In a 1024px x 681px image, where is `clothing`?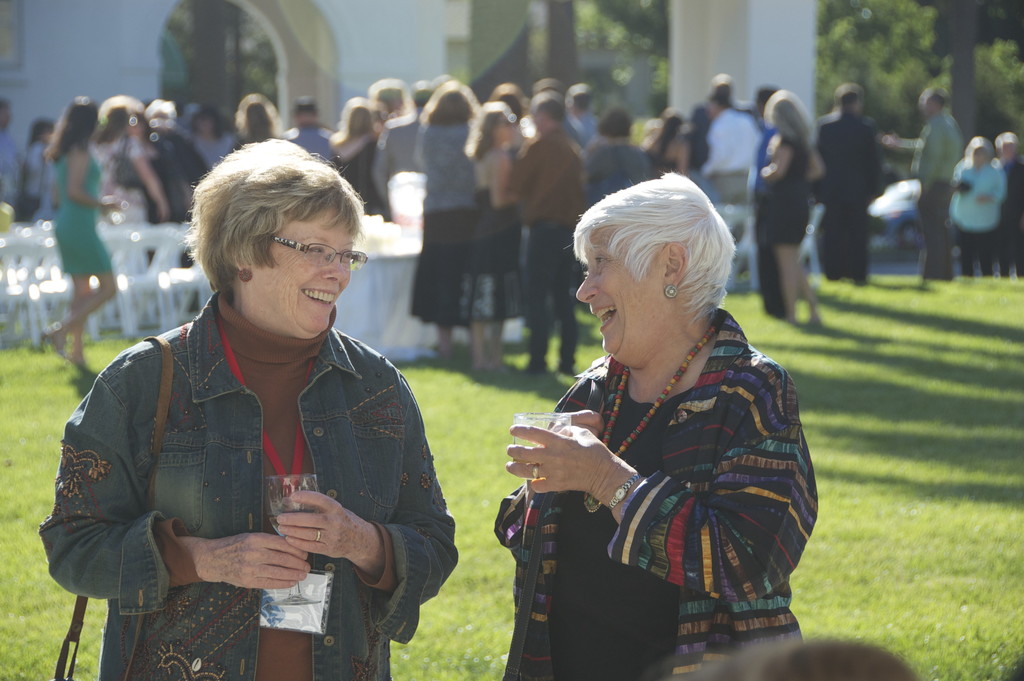
x1=137 y1=126 x2=205 y2=229.
